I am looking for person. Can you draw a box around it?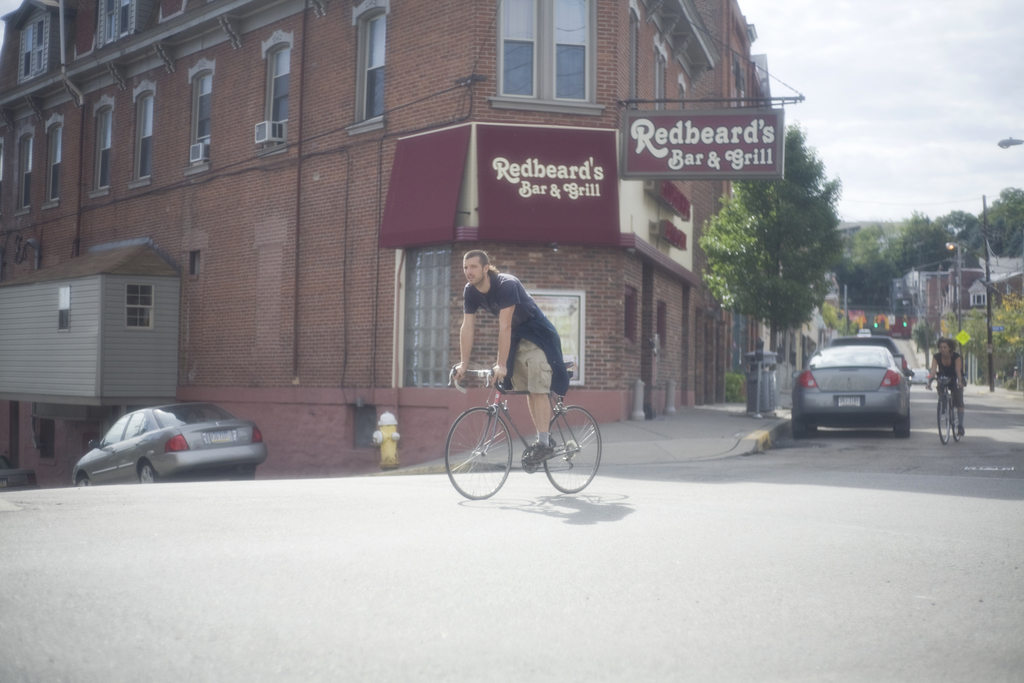
Sure, the bounding box is detection(922, 336, 963, 436).
